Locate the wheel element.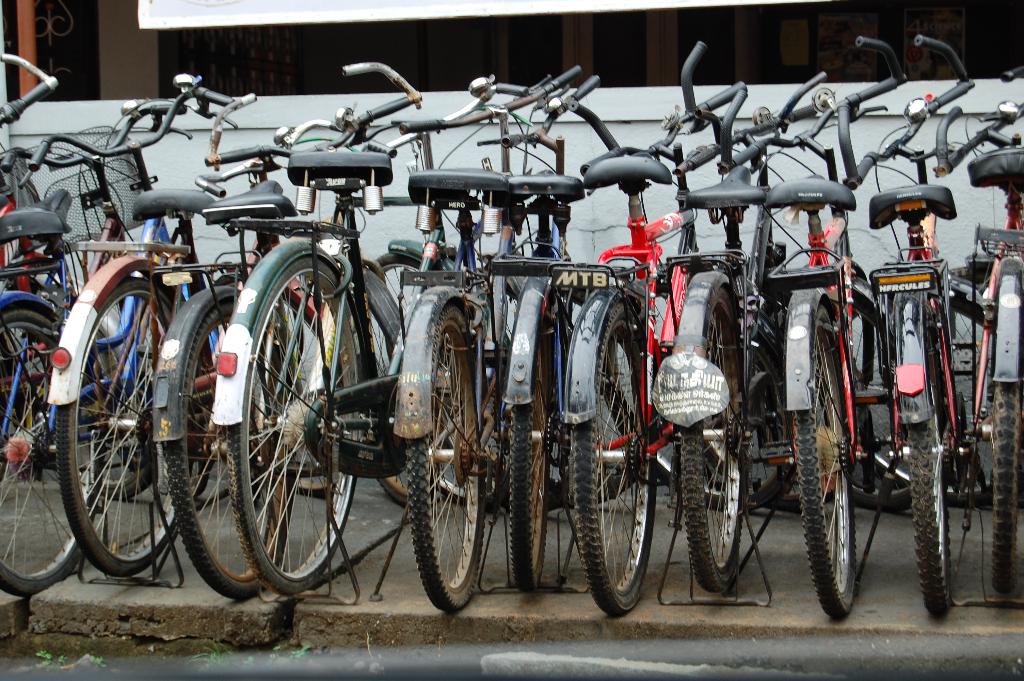
Element bbox: <box>988,383,1018,603</box>.
